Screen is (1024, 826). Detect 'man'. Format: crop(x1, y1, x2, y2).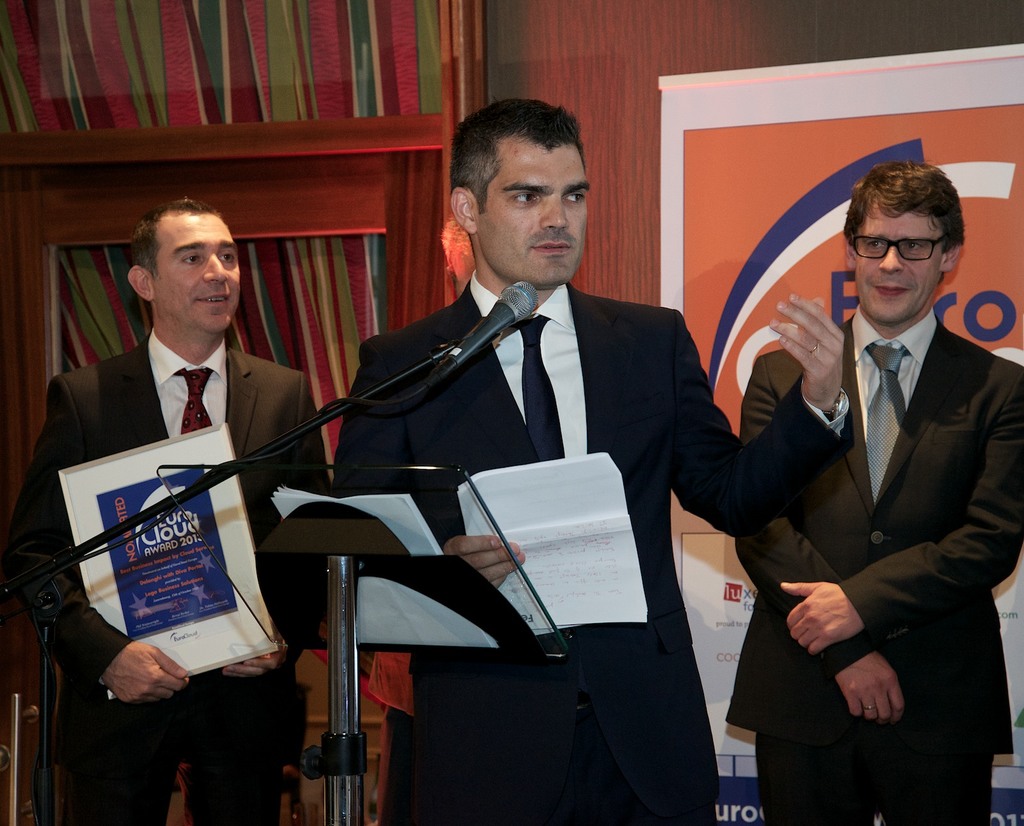
crop(328, 95, 866, 825).
